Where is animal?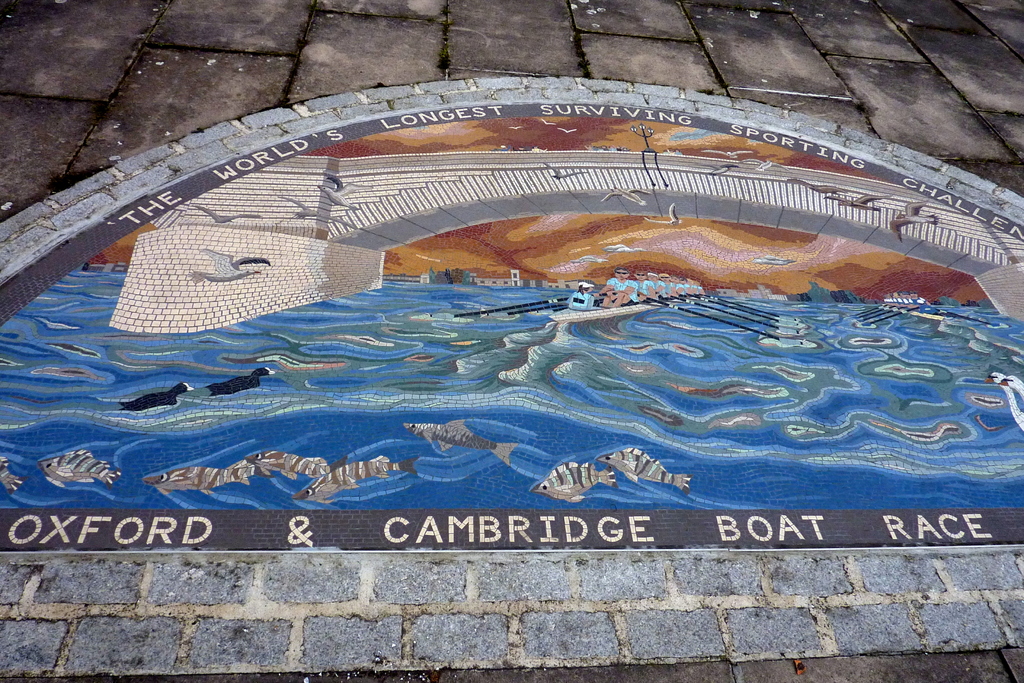
l=985, t=371, r=1023, b=427.
